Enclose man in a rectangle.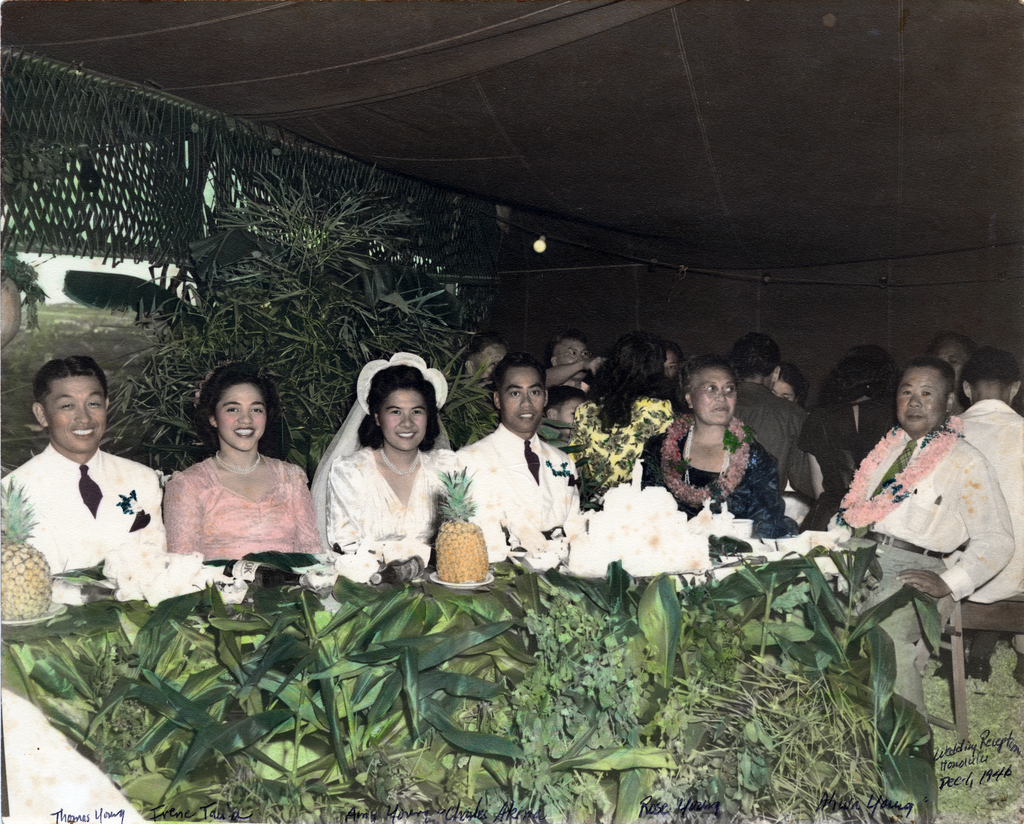
BBox(12, 355, 172, 624).
